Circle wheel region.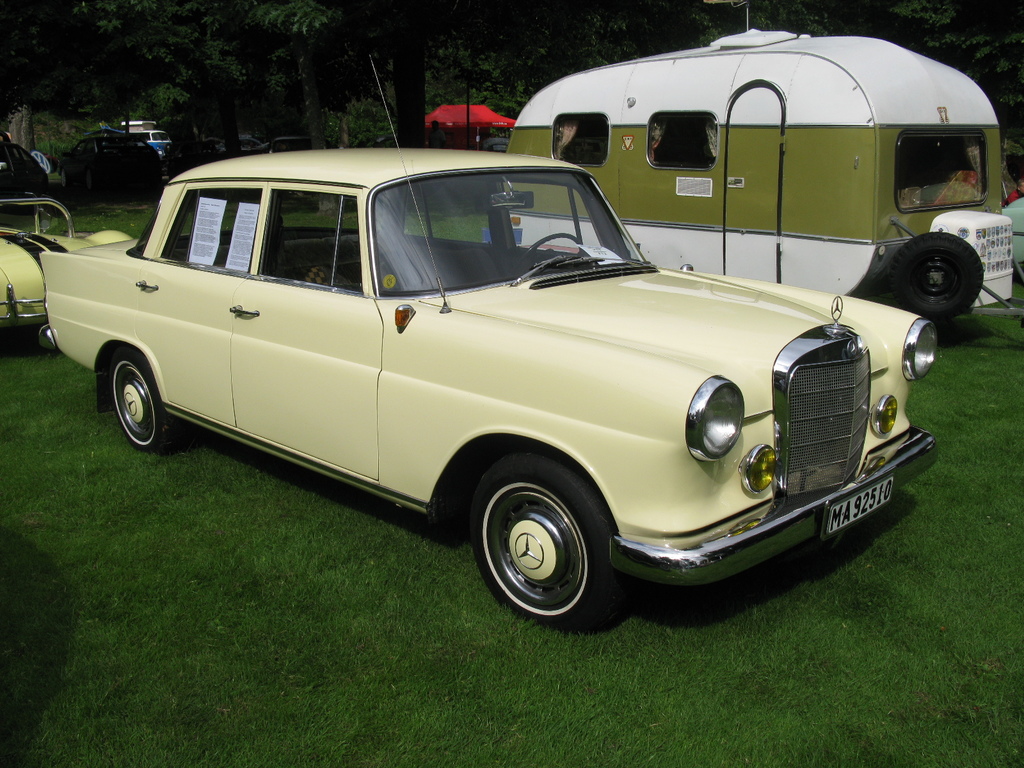
Region: (113, 348, 188, 451).
